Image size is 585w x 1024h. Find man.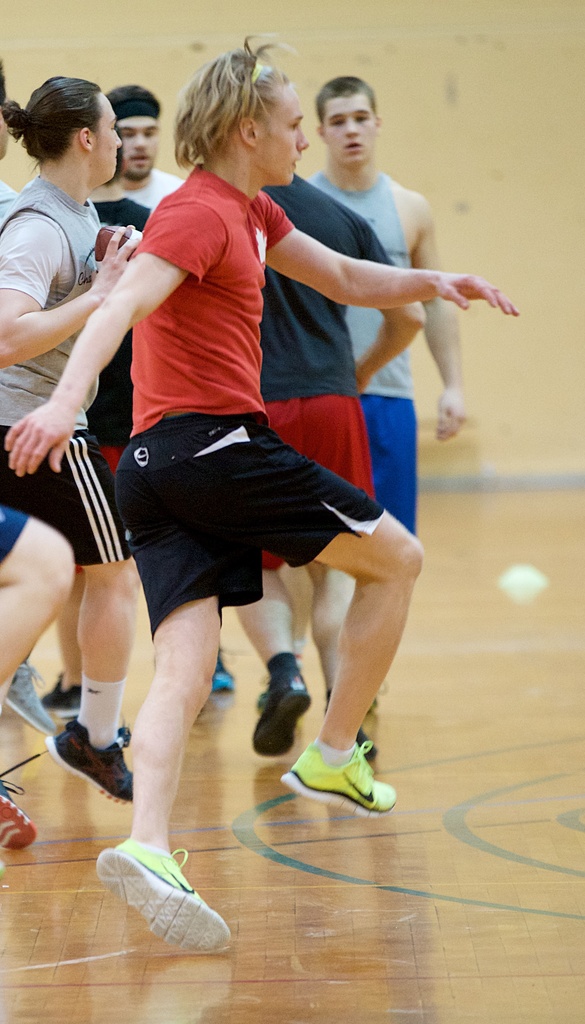
Rect(45, 134, 153, 808).
